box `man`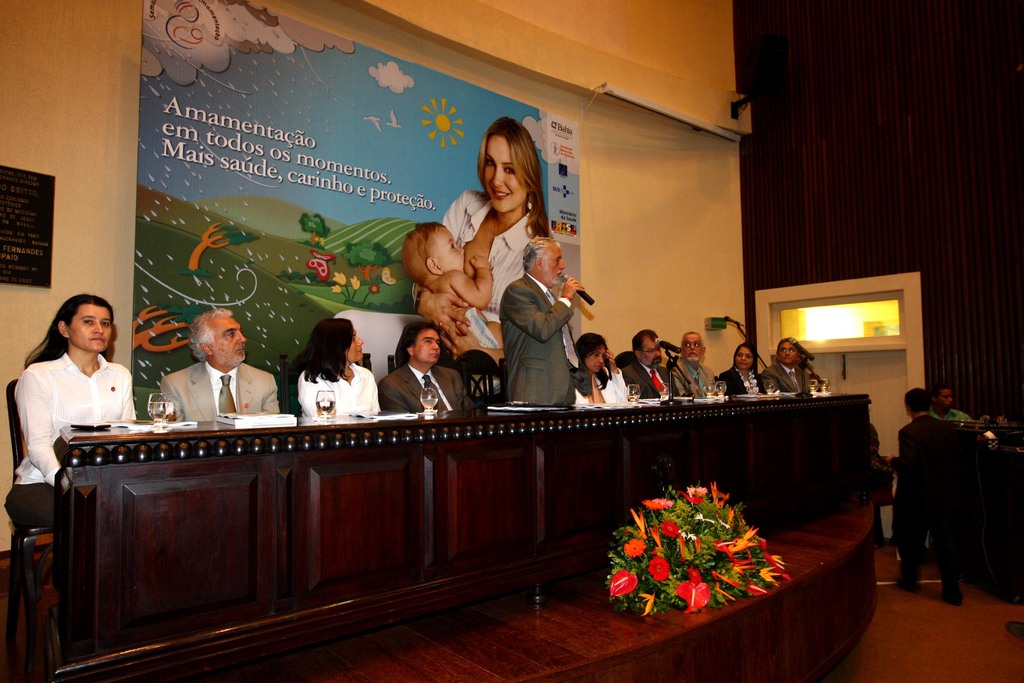
left=928, top=386, right=963, bottom=424
